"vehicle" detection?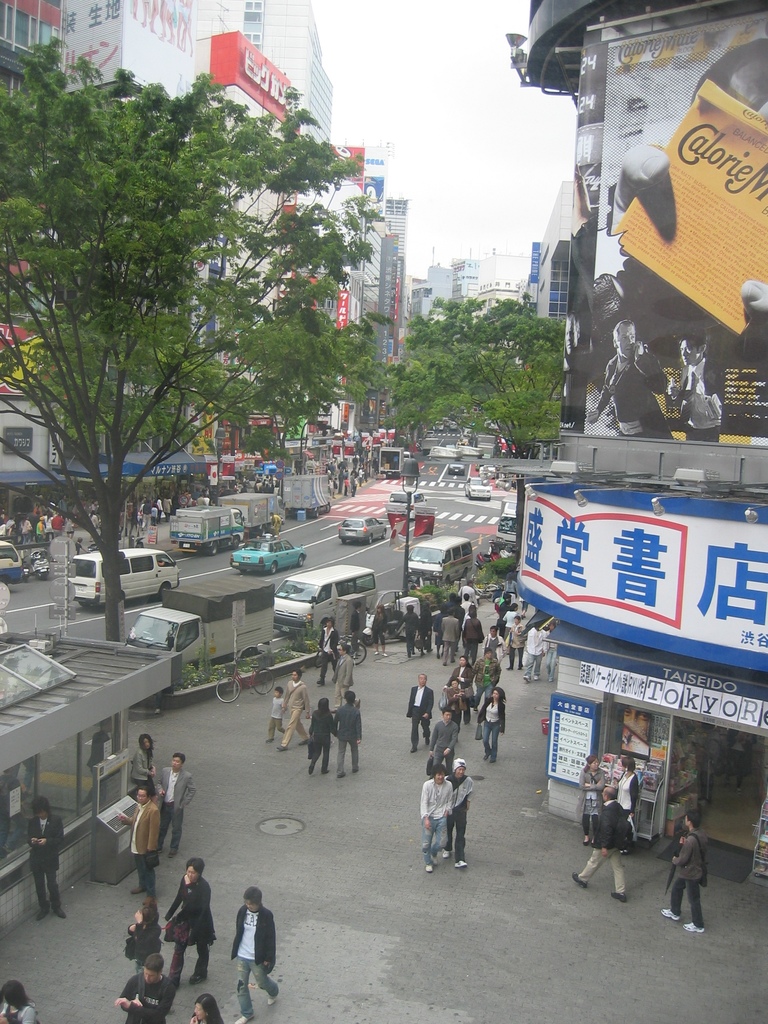
bbox(231, 534, 305, 578)
